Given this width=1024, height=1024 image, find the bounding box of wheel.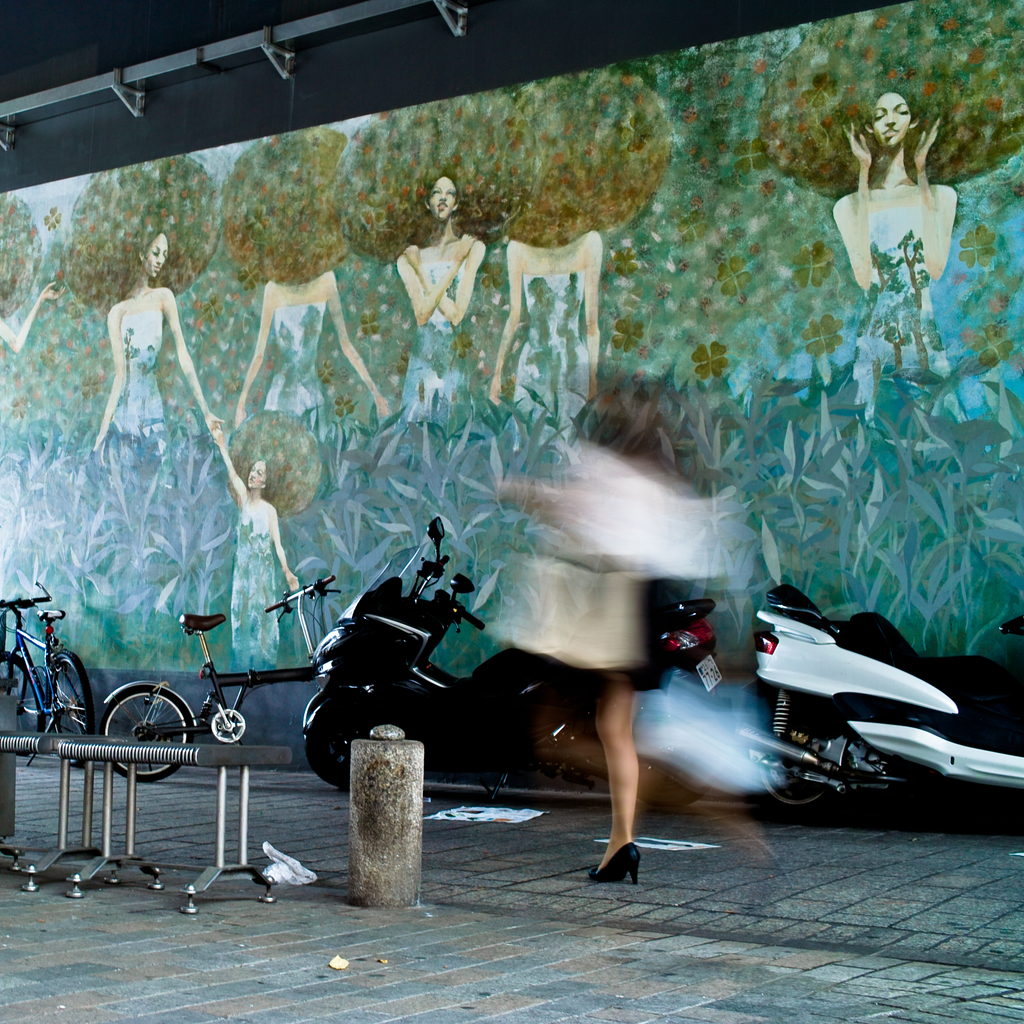
(742,733,838,820).
